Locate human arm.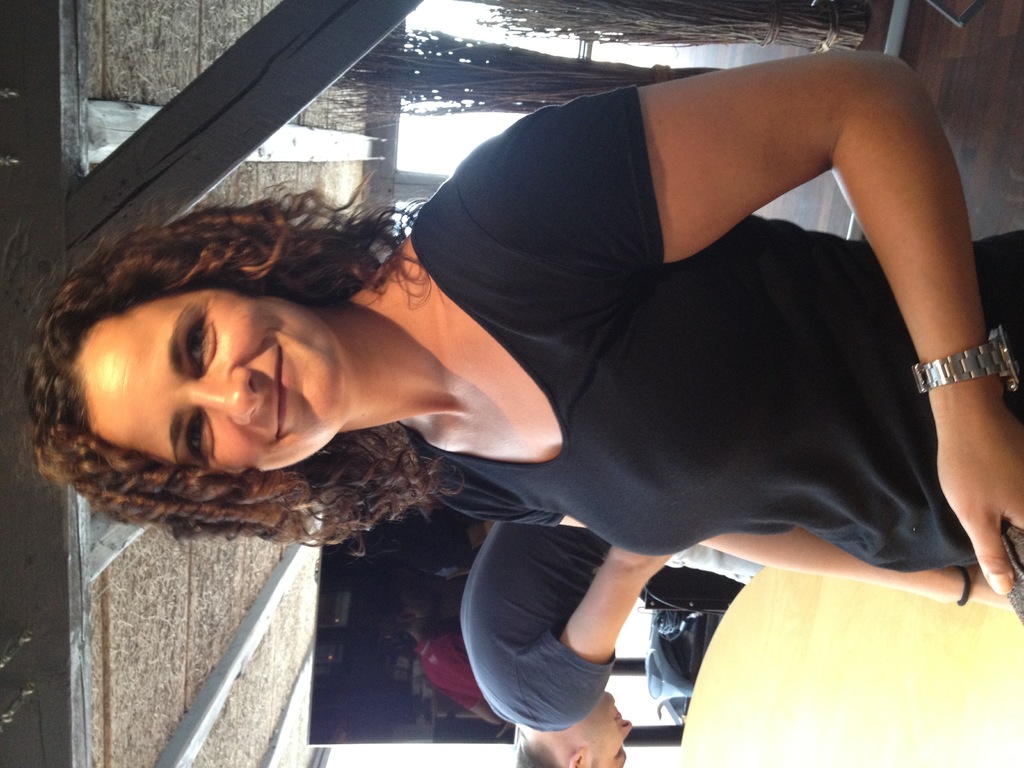
Bounding box: bbox=(531, 519, 712, 733).
